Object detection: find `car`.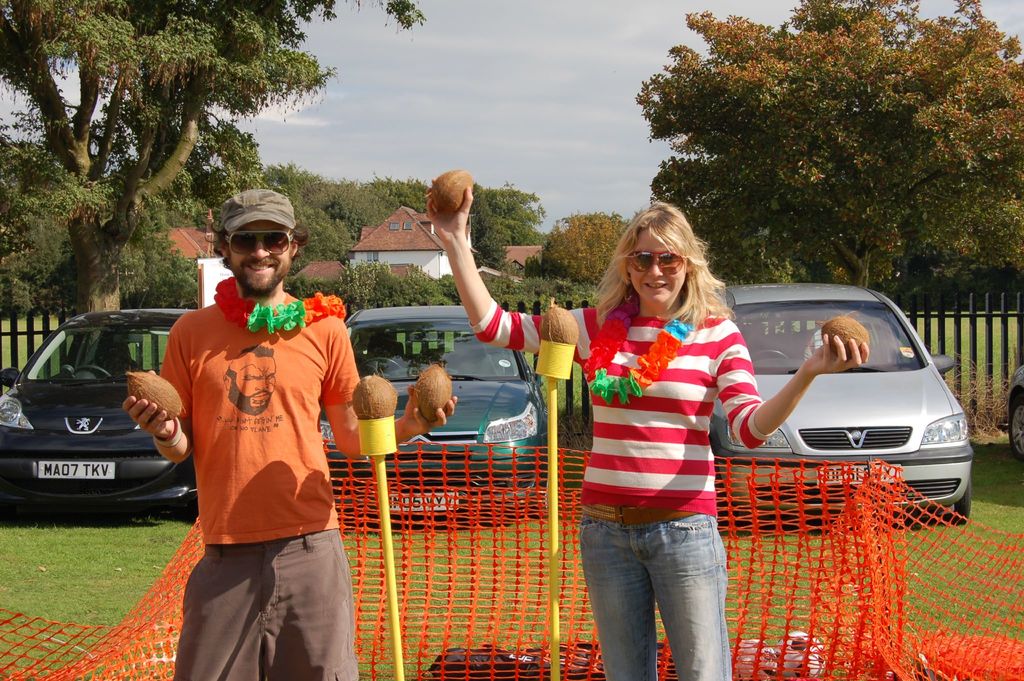
box=[996, 364, 1023, 459].
